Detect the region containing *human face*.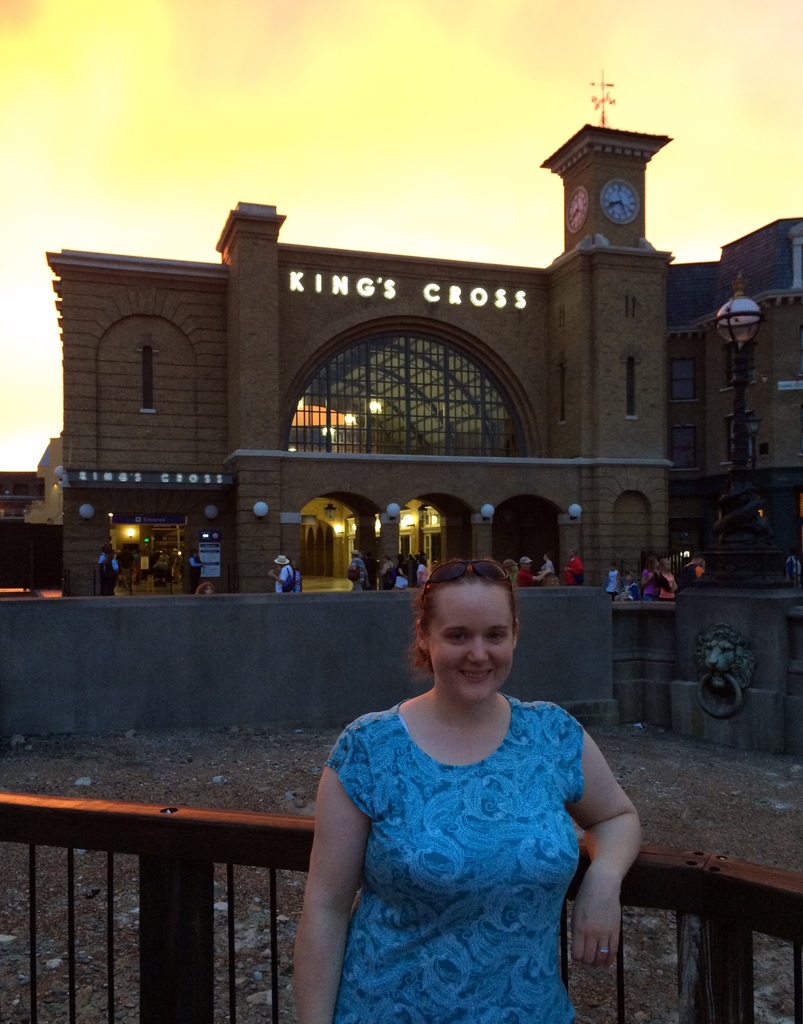
[545, 574, 559, 586].
